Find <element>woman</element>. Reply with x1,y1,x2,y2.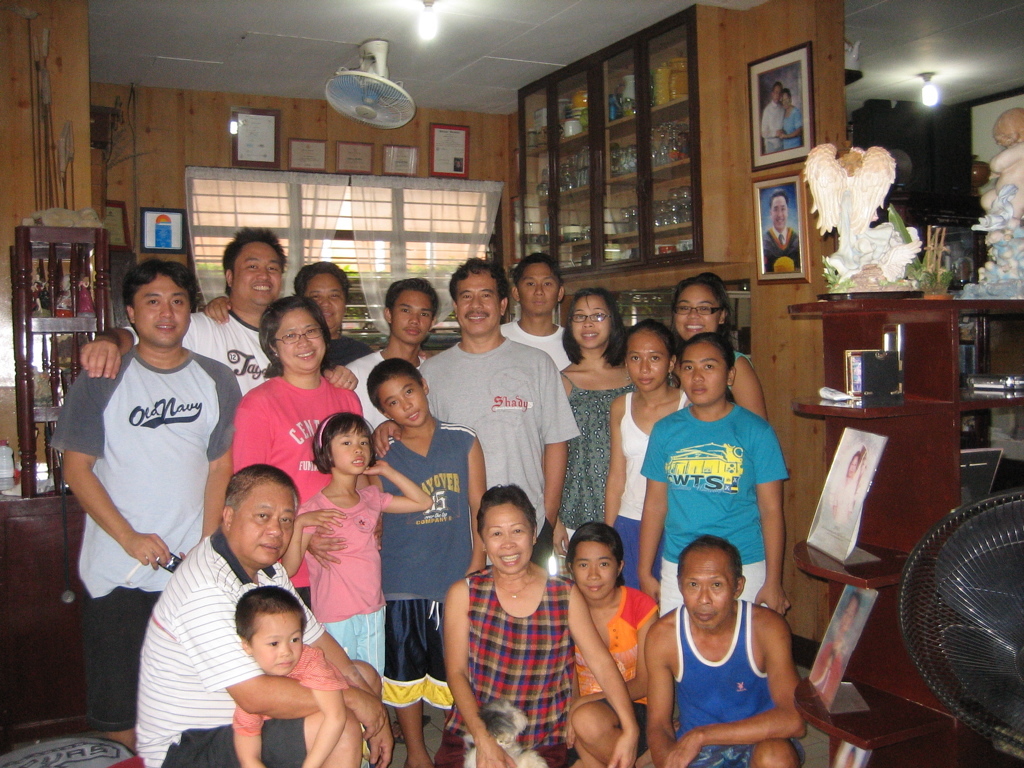
670,269,771,416.
